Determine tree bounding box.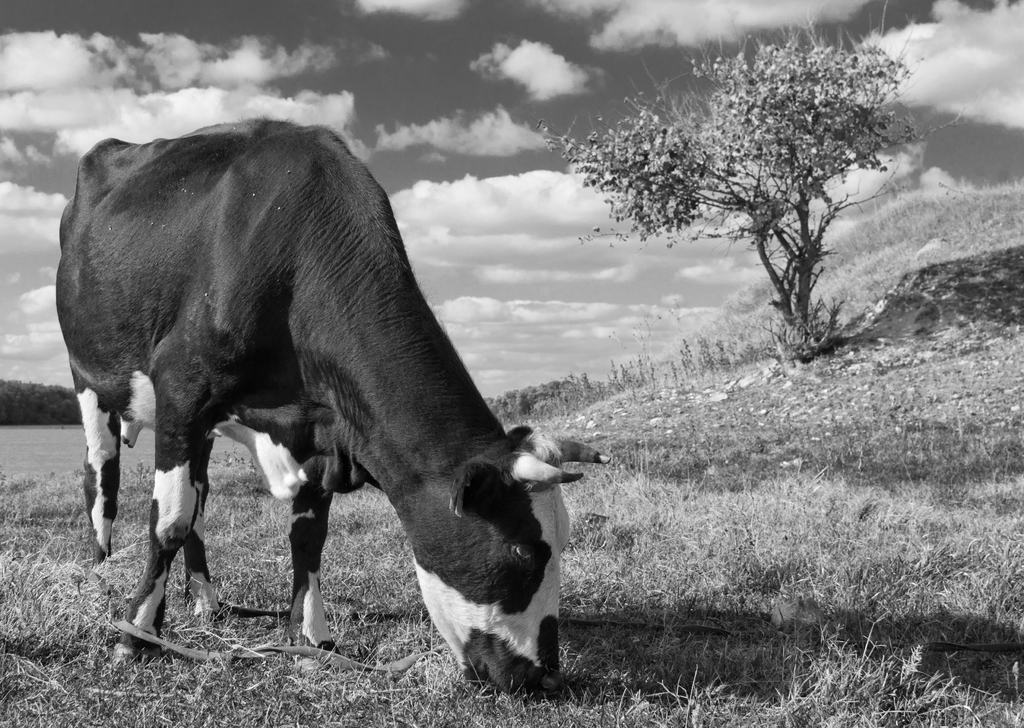
Determined: left=617, top=13, right=915, bottom=365.
